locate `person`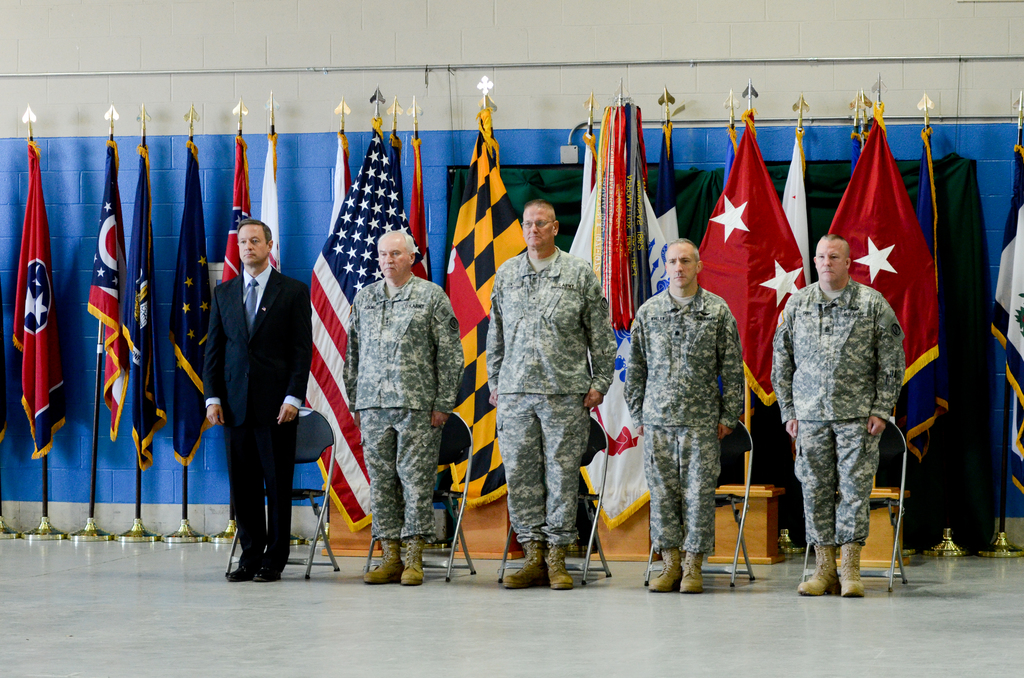
Rect(771, 234, 907, 597)
